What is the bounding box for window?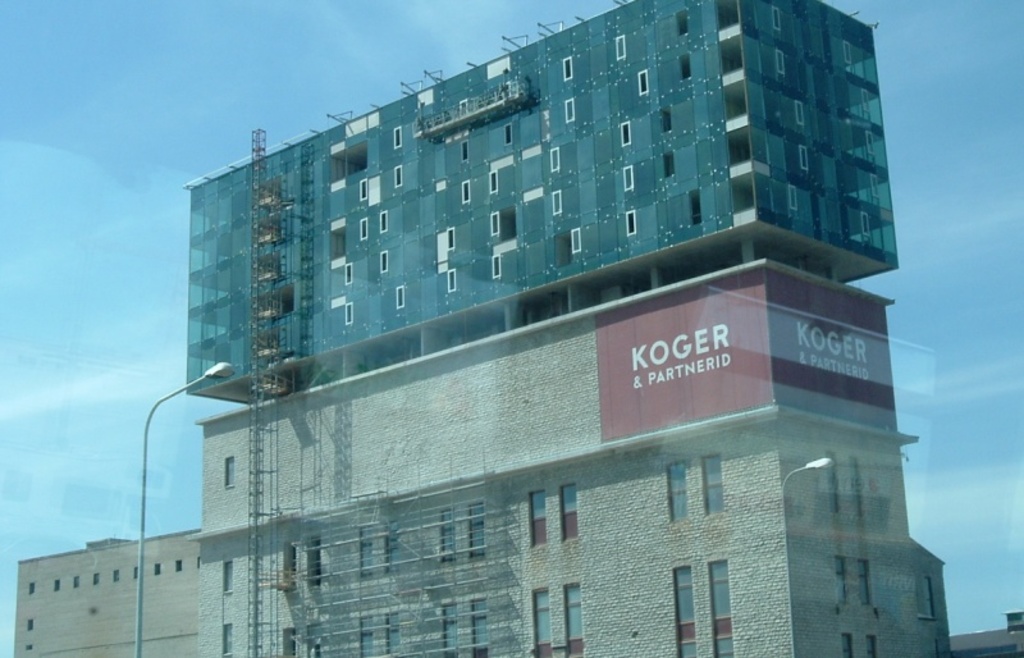
667,463,689,522.
